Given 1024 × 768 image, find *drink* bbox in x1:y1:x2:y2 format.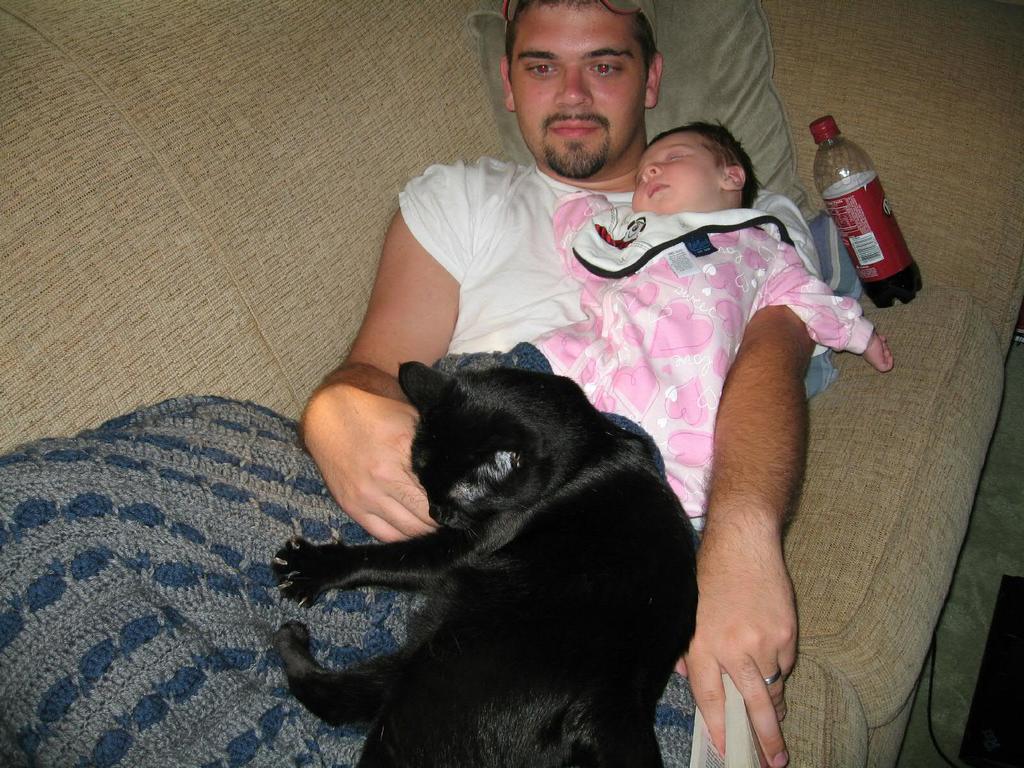
824:133:925:327.
